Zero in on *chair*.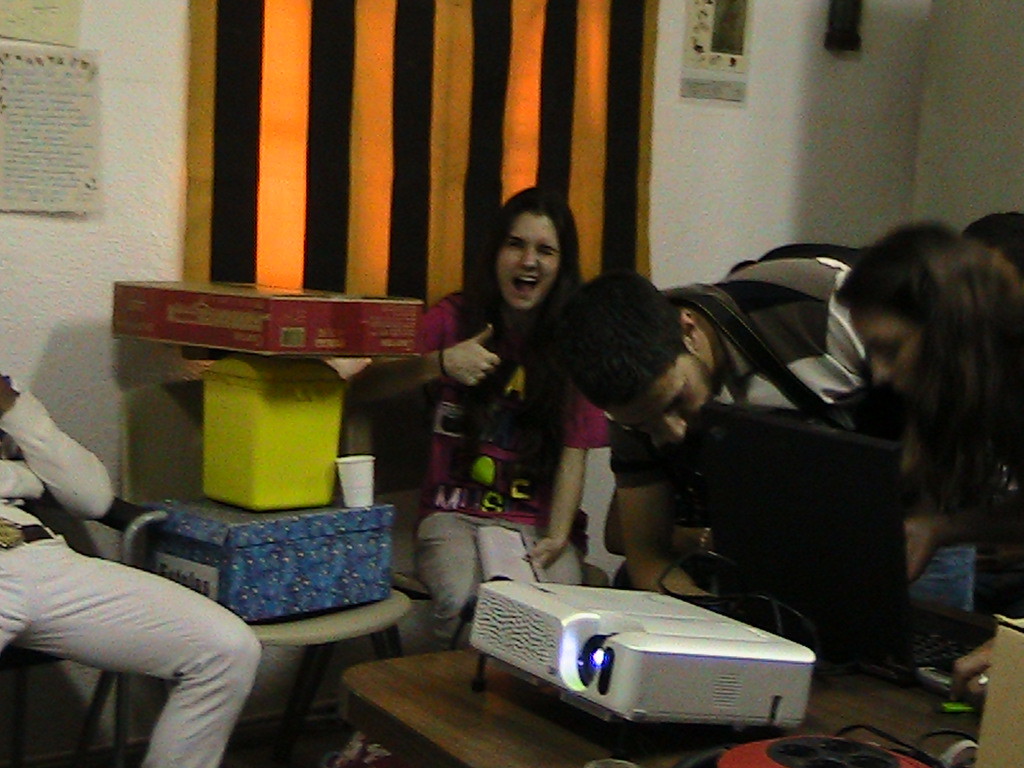
Zeroed in: bbox=[289, 361, 607, 743].
